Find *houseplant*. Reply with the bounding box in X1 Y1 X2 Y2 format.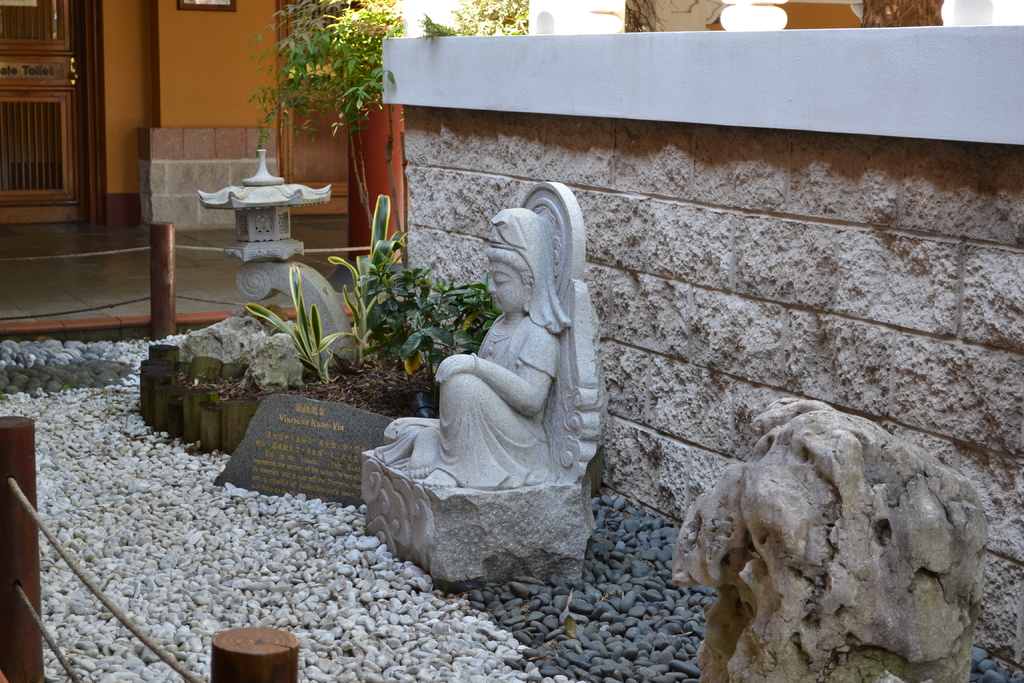
247 264 363 385.
